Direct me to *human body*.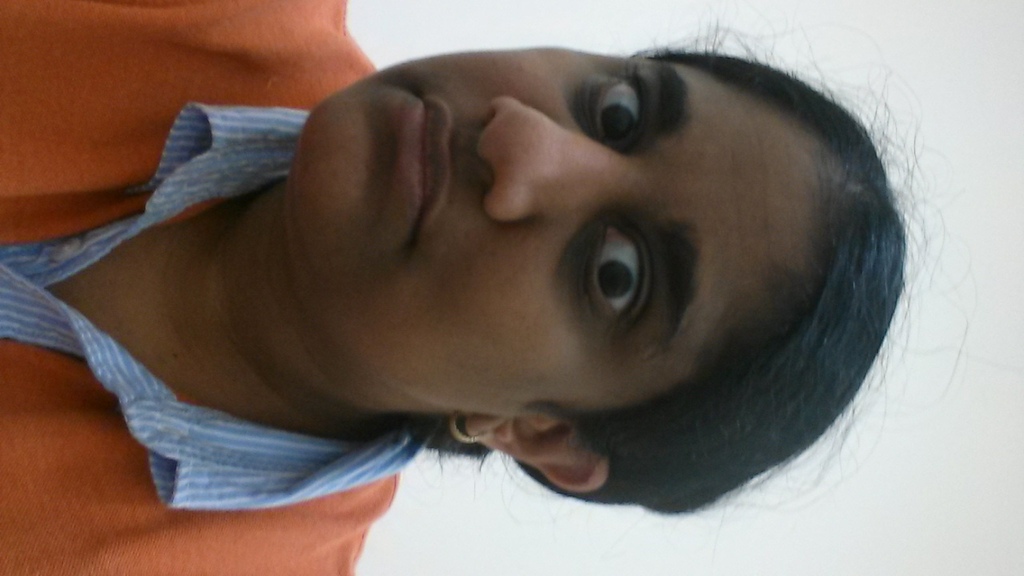
Direction: (4,42,906,516).
